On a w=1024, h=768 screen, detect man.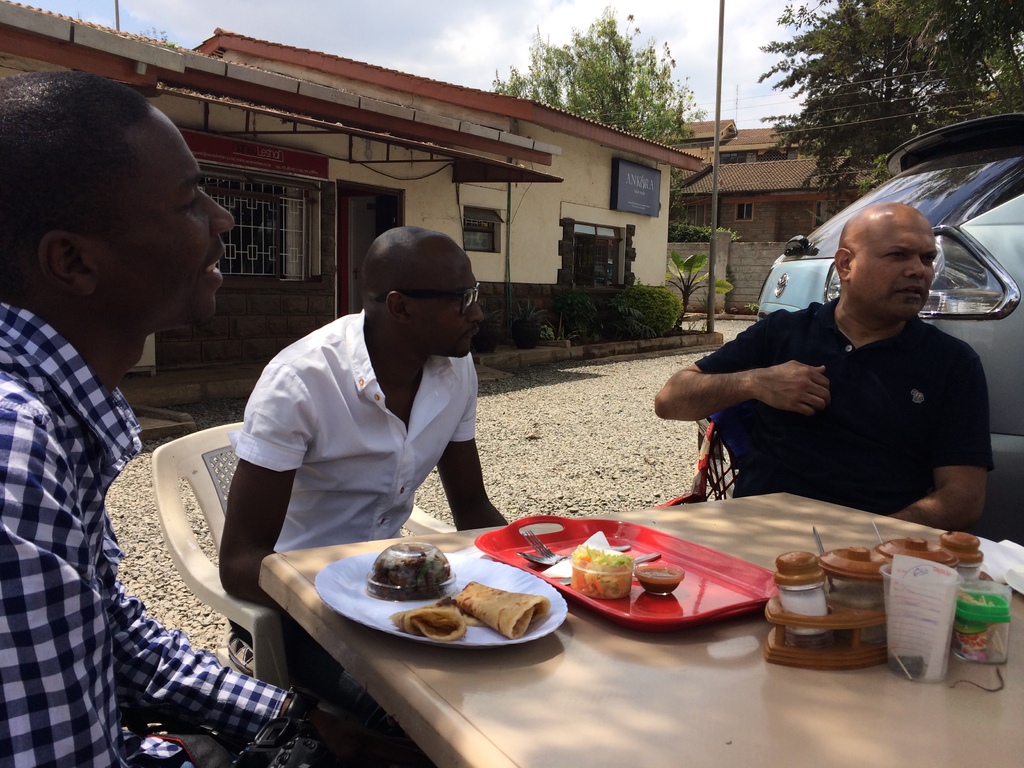
region(647, 198, 994, 568).
